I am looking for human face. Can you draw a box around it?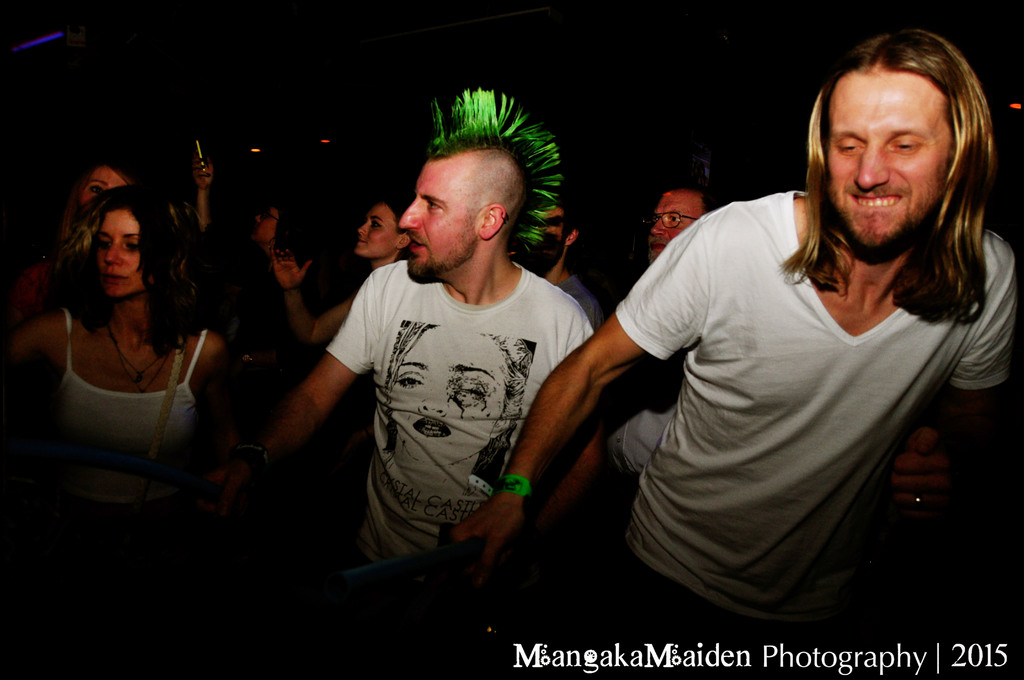
Sure, the bounding box is (257,207,277,248).
